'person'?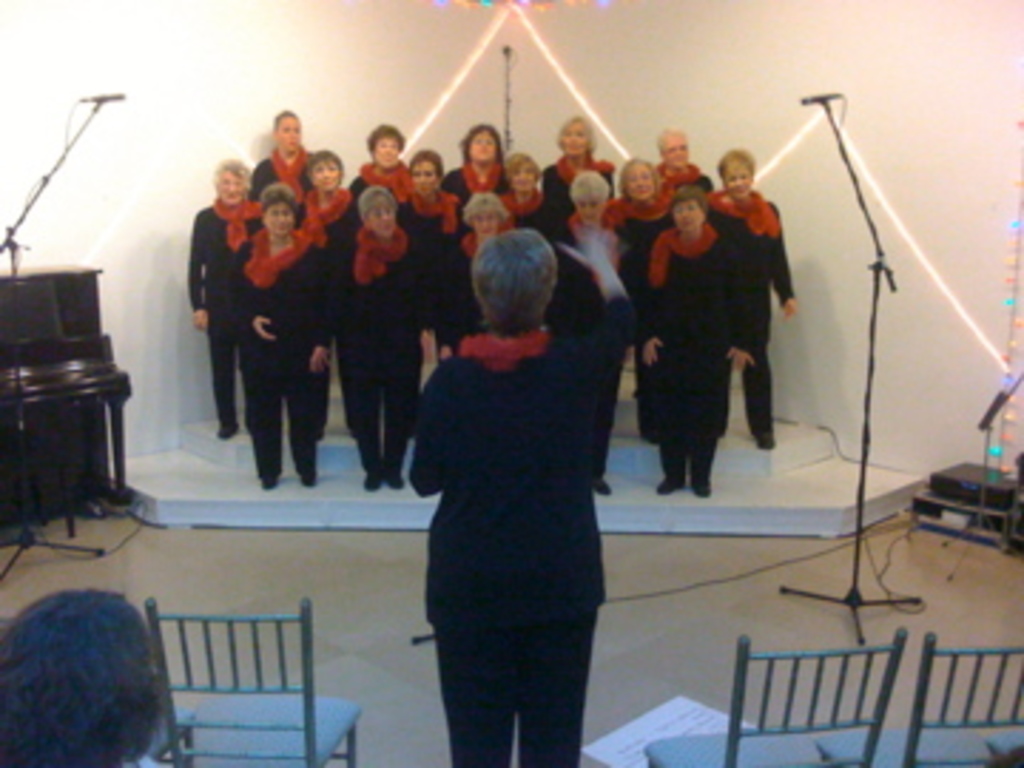
pyautogui.locateOnScreen(225, 179, 327, 489)
